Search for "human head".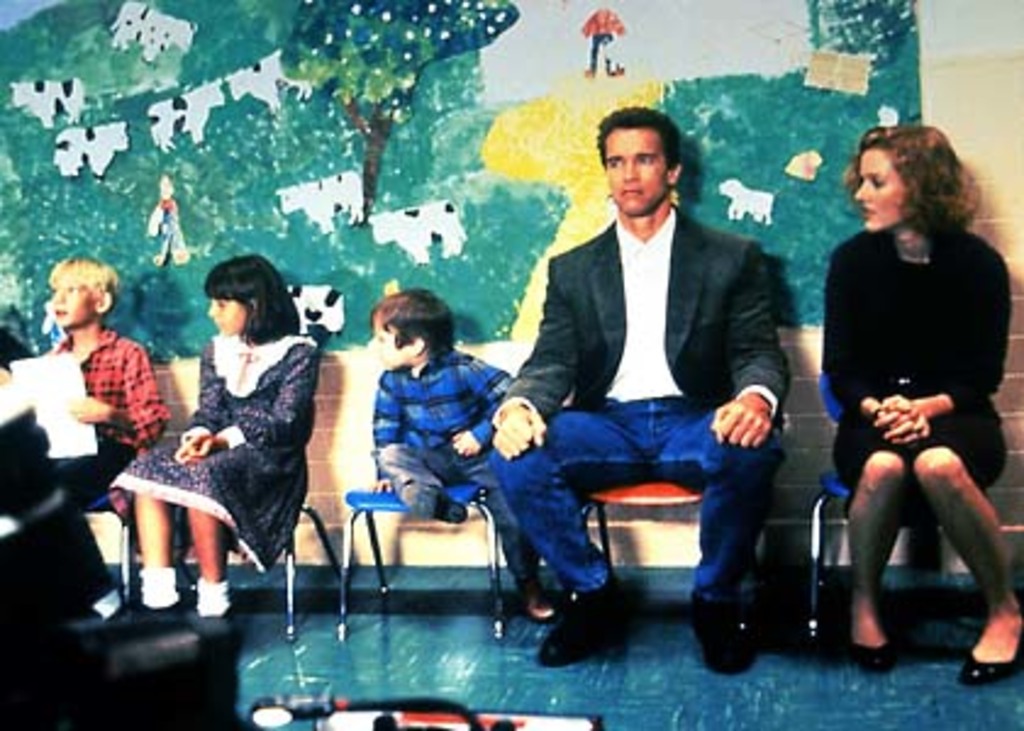
Found at 200, 253, 290, 339.
